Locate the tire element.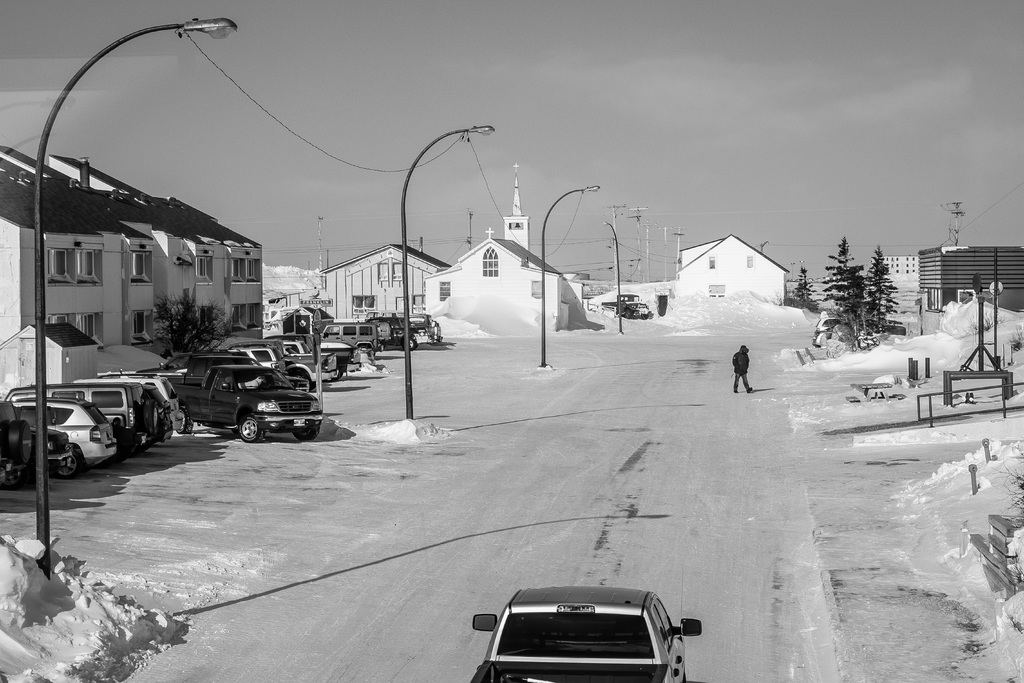
Element bbox: [360,345,372,355].
